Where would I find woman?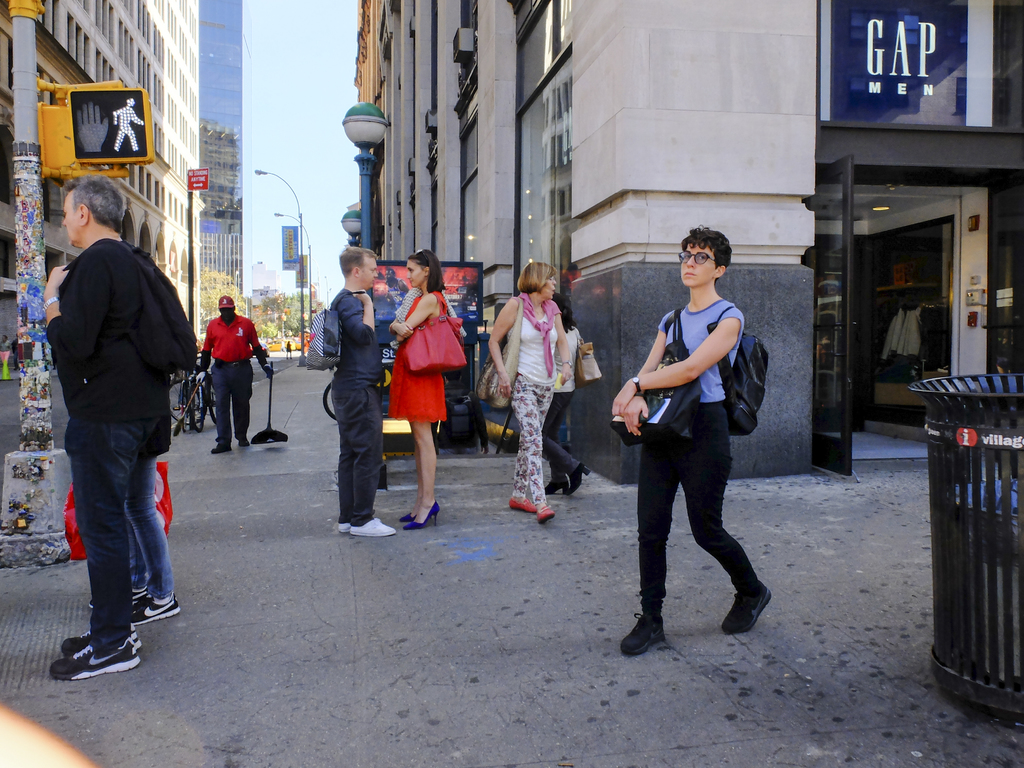
At 609, 222, 772, 656.
